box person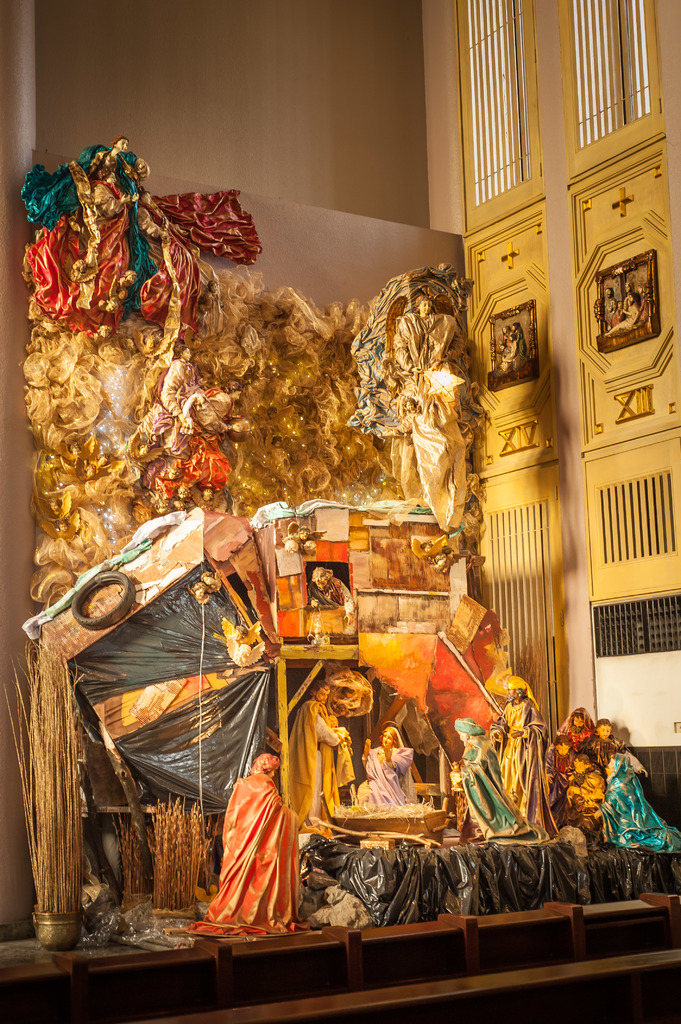
left=497, top=669, right=558, bottom=829
